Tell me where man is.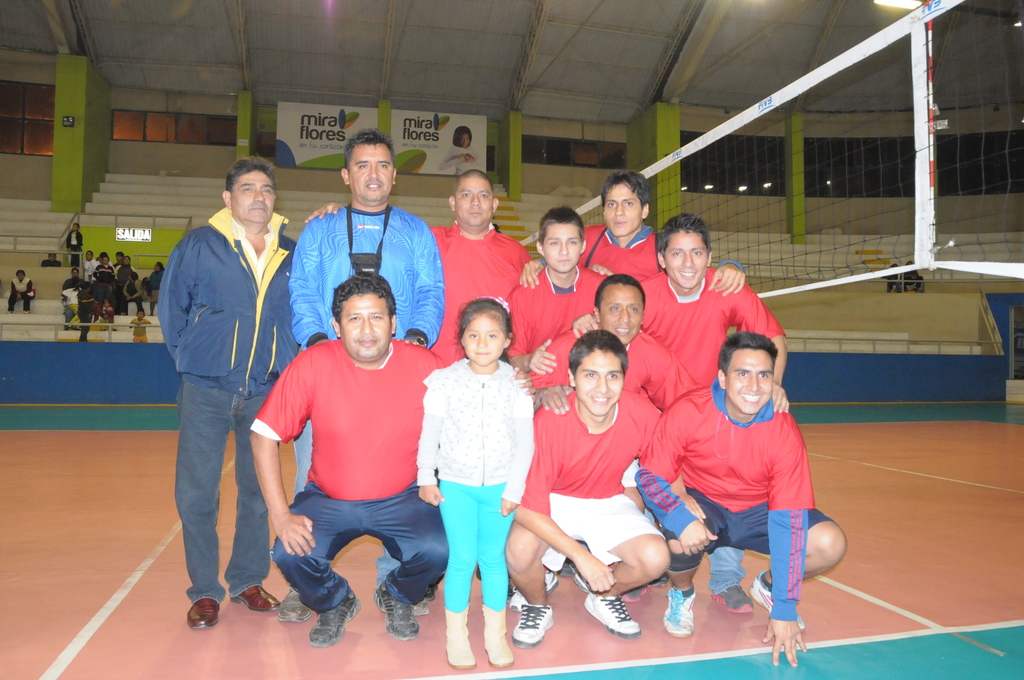
man is at (512, 336, 707, 643).
